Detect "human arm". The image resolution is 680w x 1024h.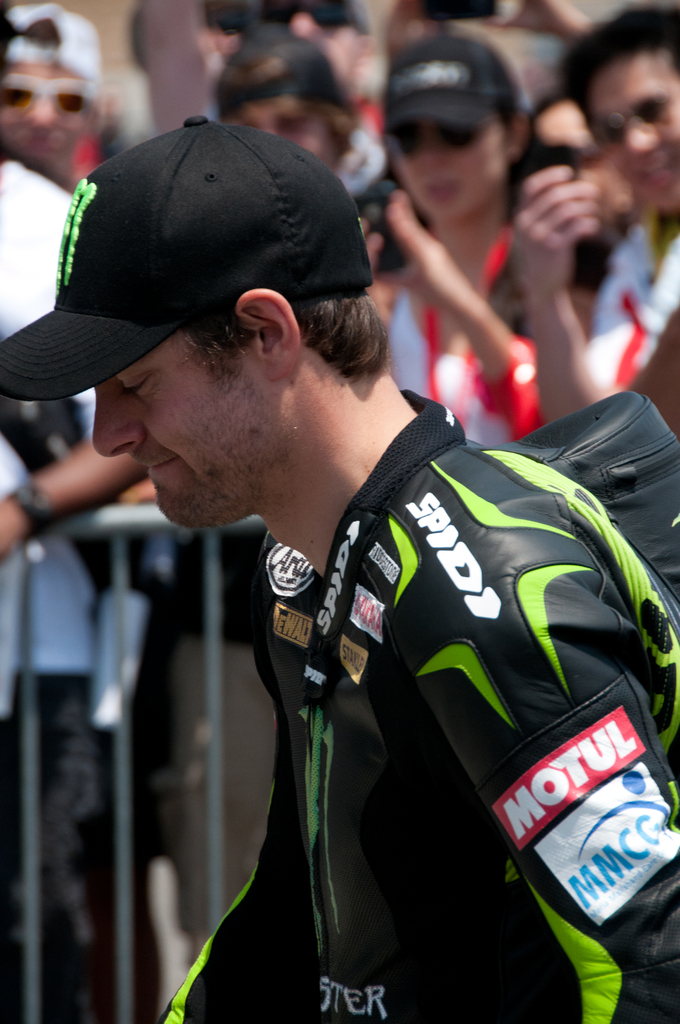
[x1=370, y1=179, x2=527, y2=365].
